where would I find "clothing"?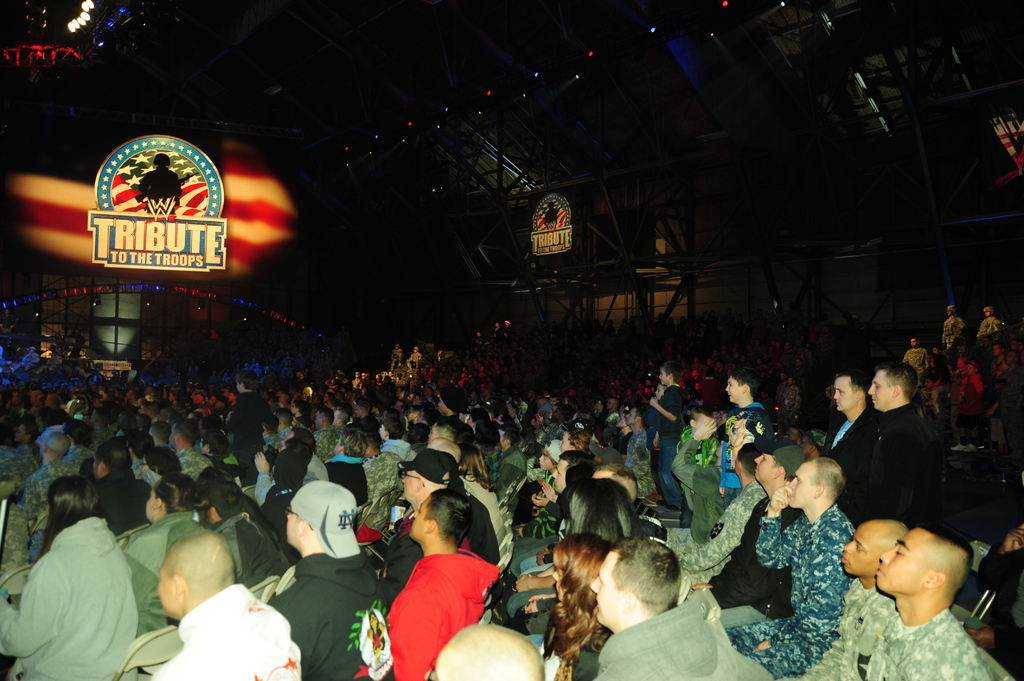
At (left=318, top=427, right=346, bottom=464).
